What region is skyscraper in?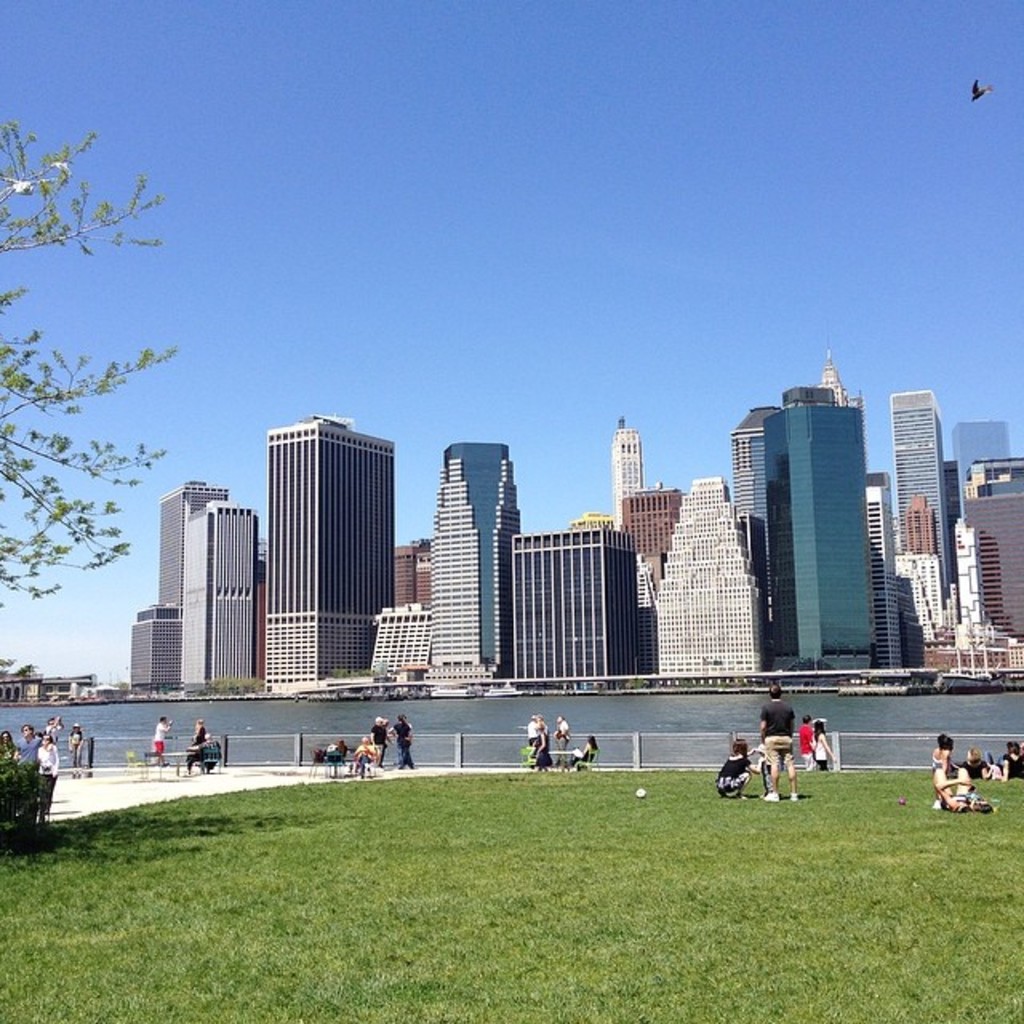
BBox(613, 418, 643, 522).
